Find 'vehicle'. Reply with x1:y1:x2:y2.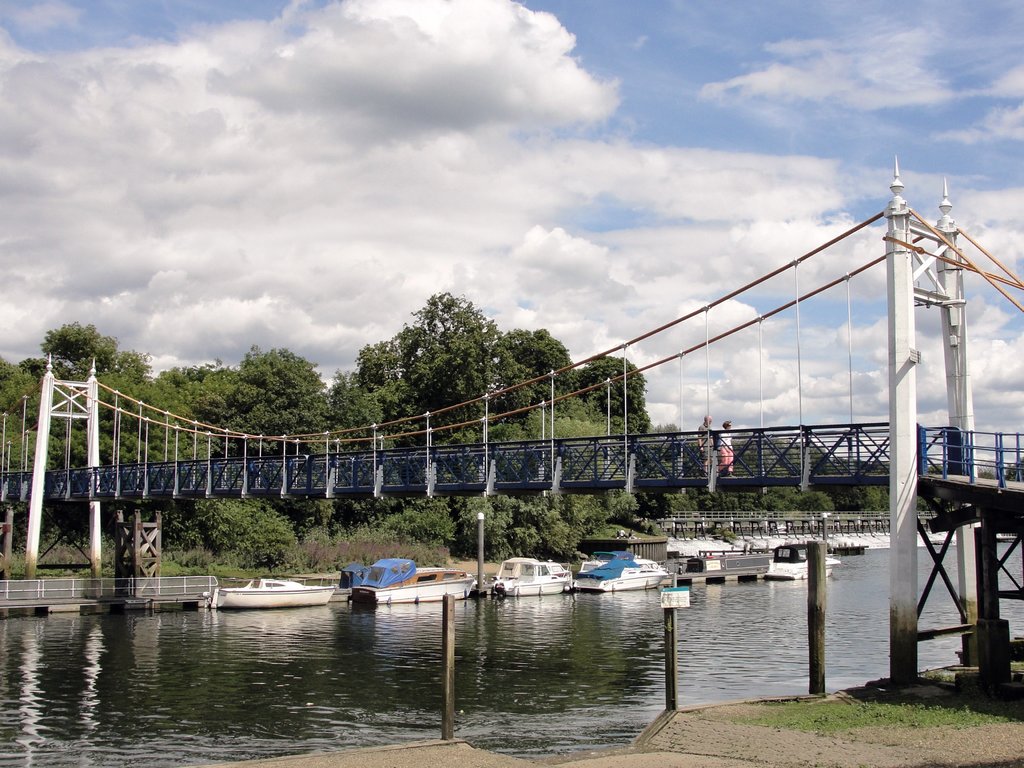
491:557:575:601.
